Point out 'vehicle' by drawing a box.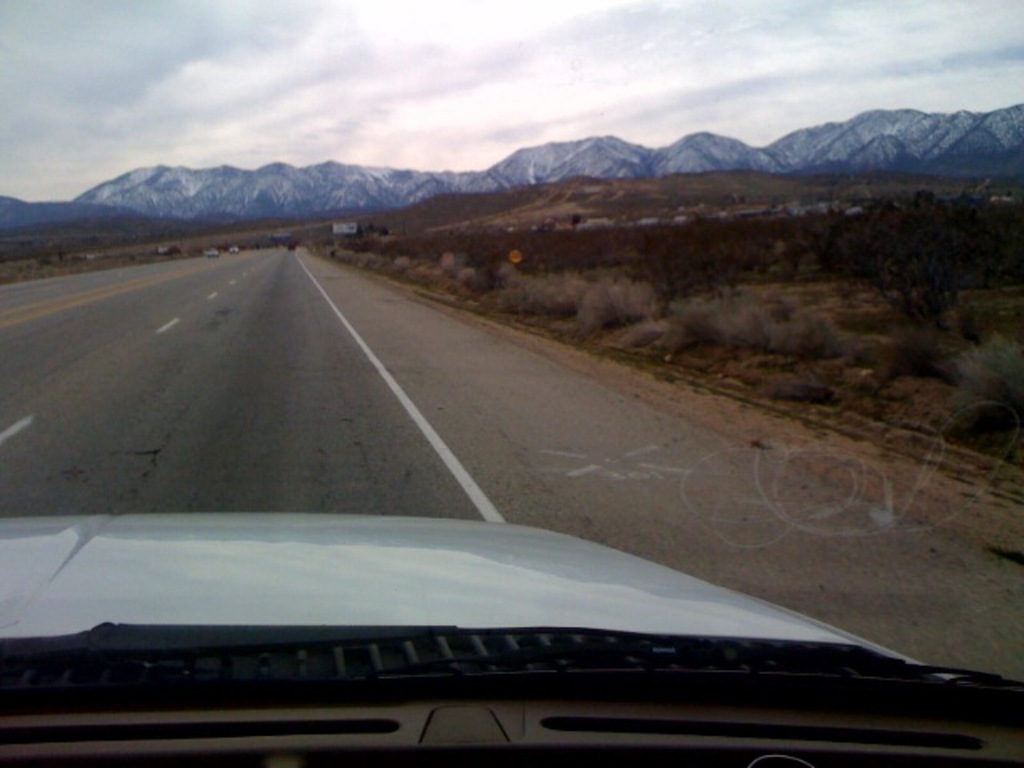
[x1=0, y1=485, x2=1023, y2=749].
